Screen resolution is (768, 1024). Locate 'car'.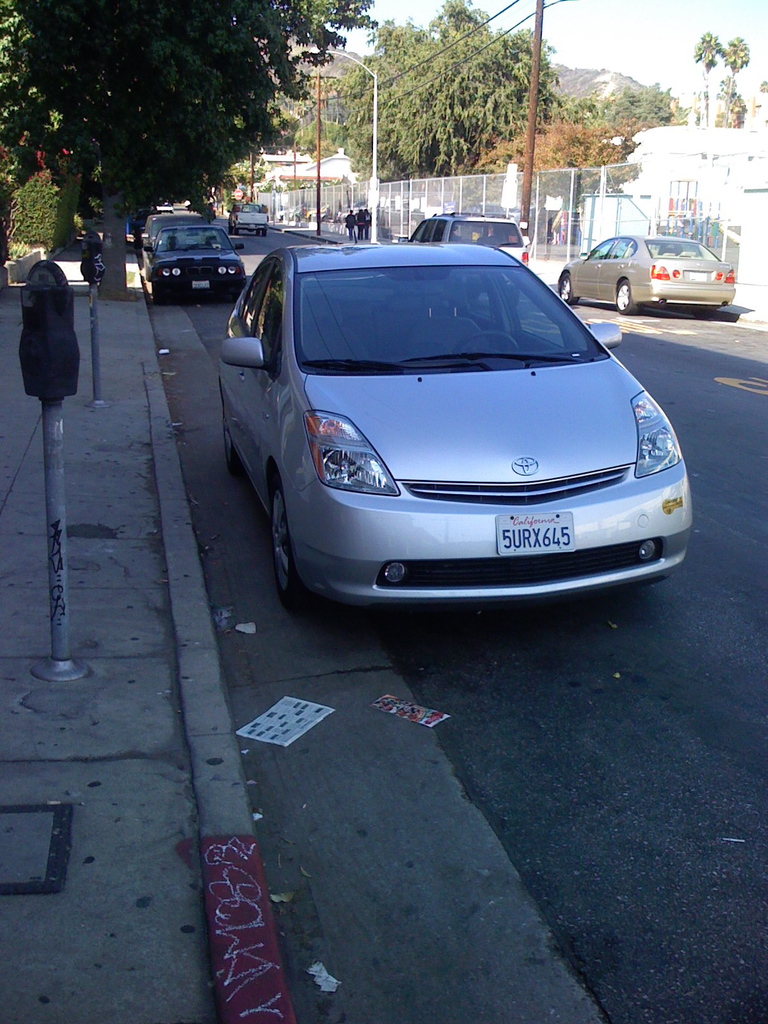
BBox(399, 209, 529, 308).
